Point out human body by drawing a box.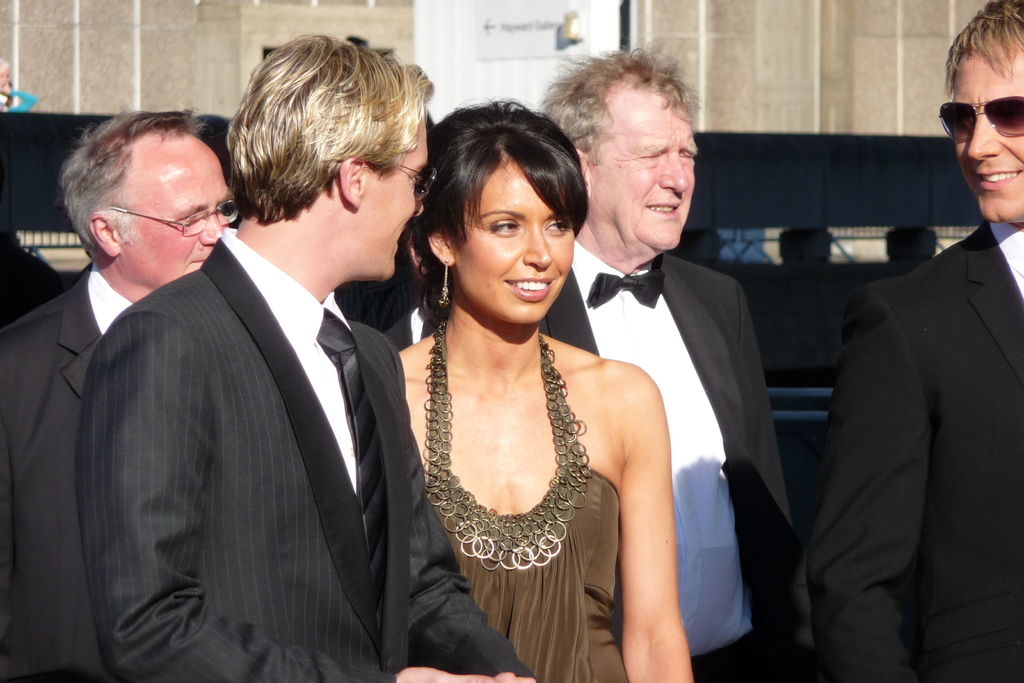
region(75, 34, 540, 682).
